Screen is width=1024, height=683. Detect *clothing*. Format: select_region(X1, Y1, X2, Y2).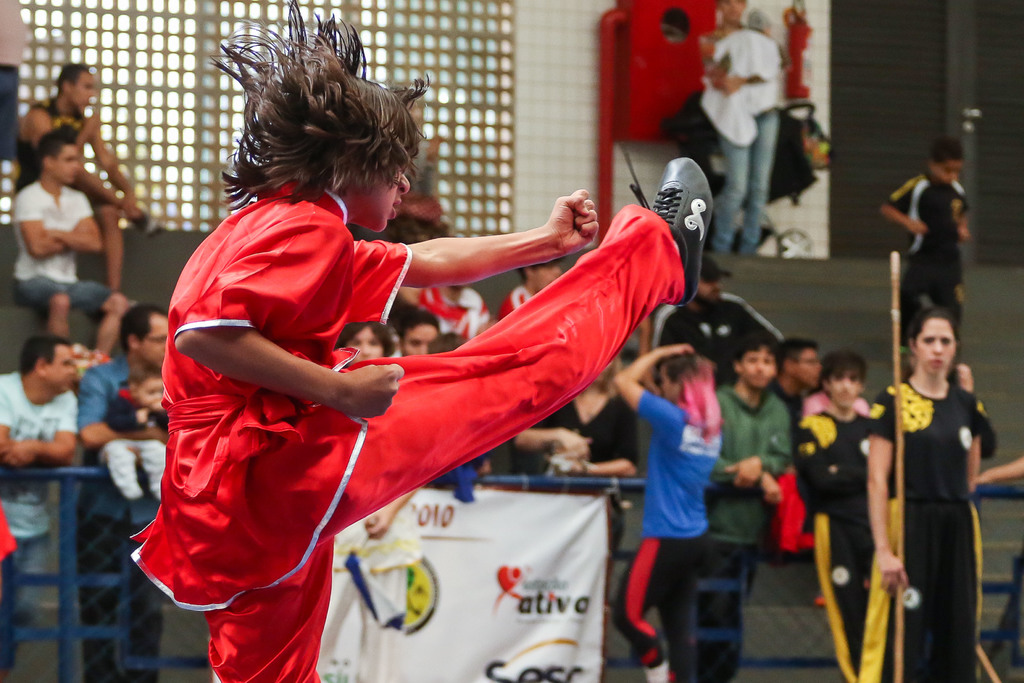
select_region(10, 94, 88, 177).
